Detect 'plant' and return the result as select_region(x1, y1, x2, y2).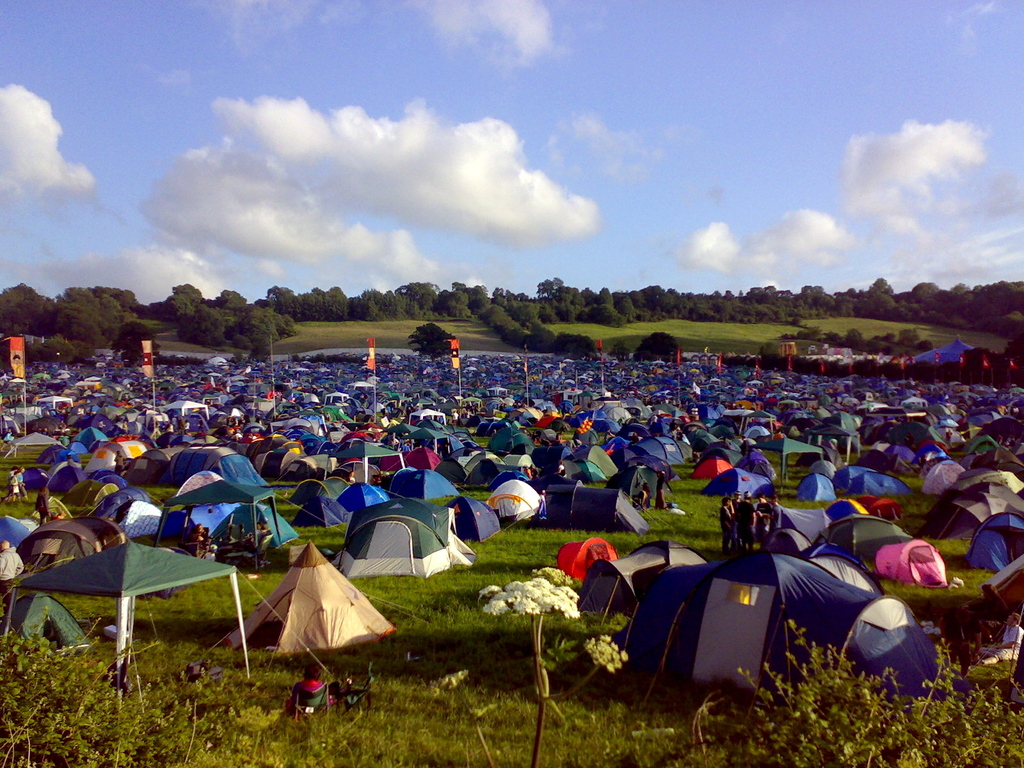
select_region(372, 410, 386, 422).
